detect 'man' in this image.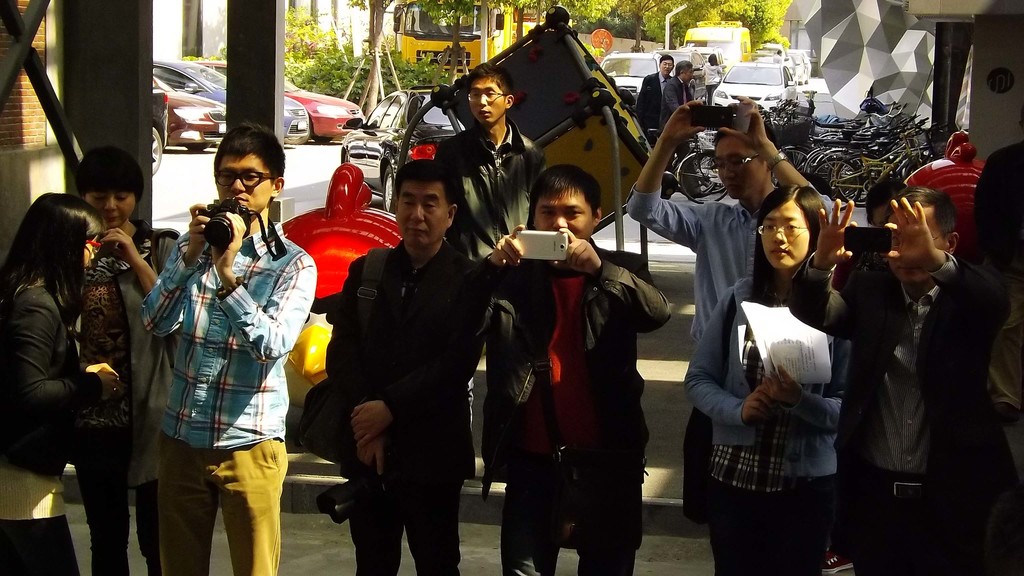
Detection: 433, 62, 546, 481.
